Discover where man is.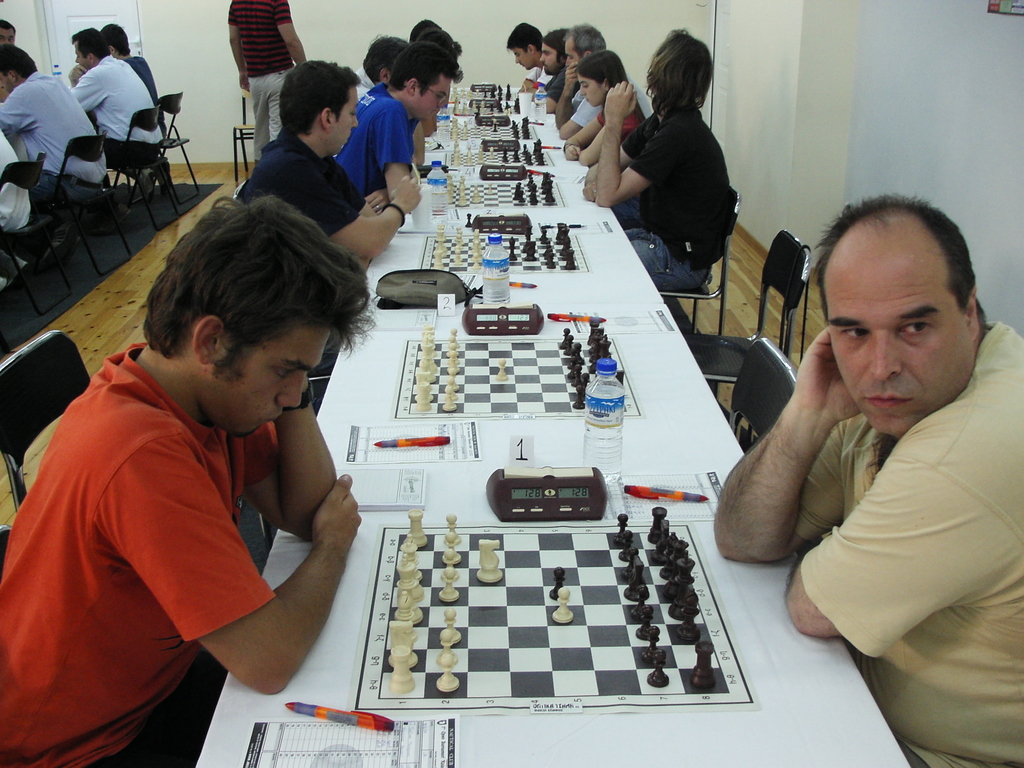
Discovered at BBox(329, 57, 454, 212).
